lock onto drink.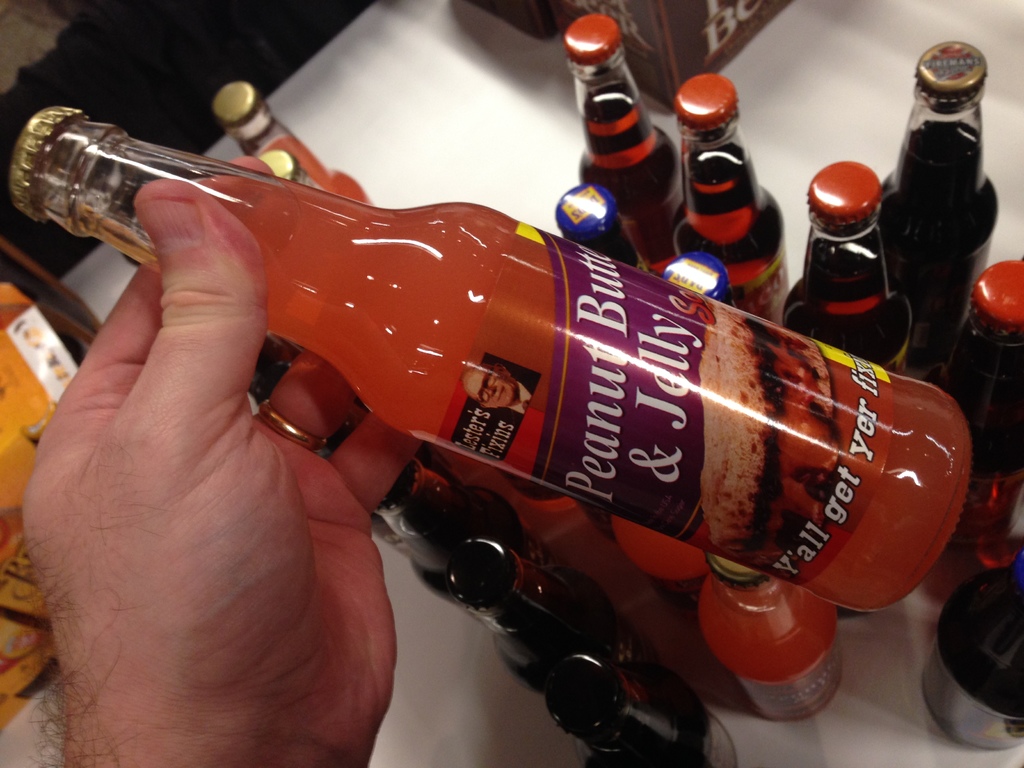
Locked: <box>788,159,910,365</box>.
